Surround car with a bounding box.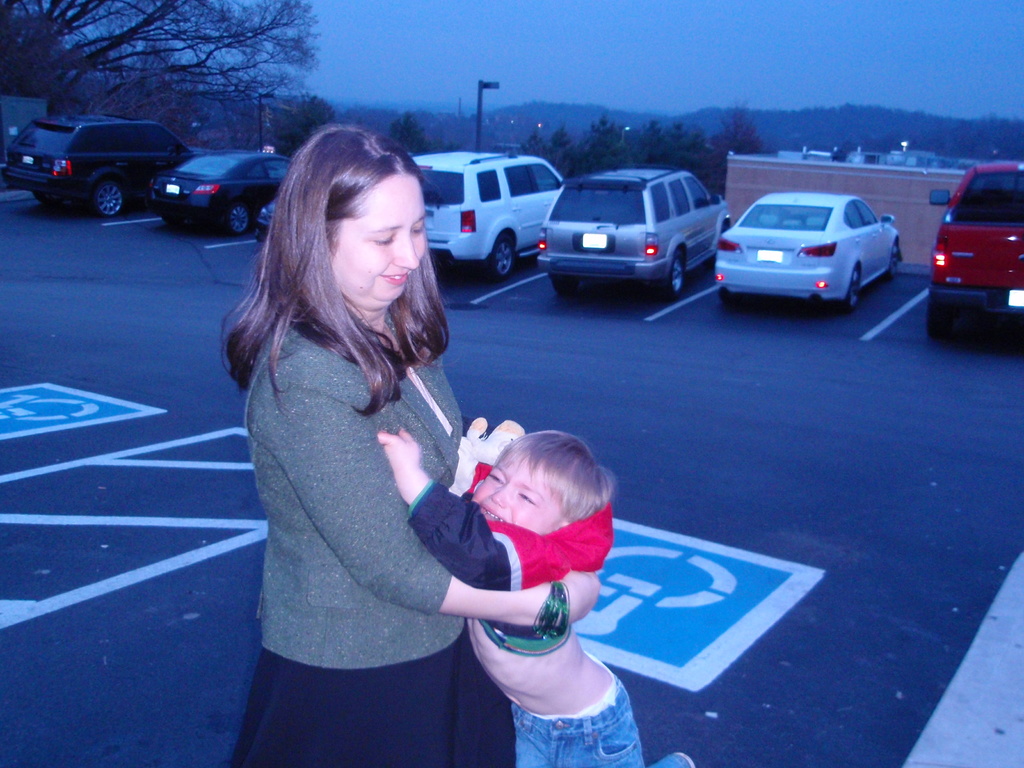
147 151 301 240.
